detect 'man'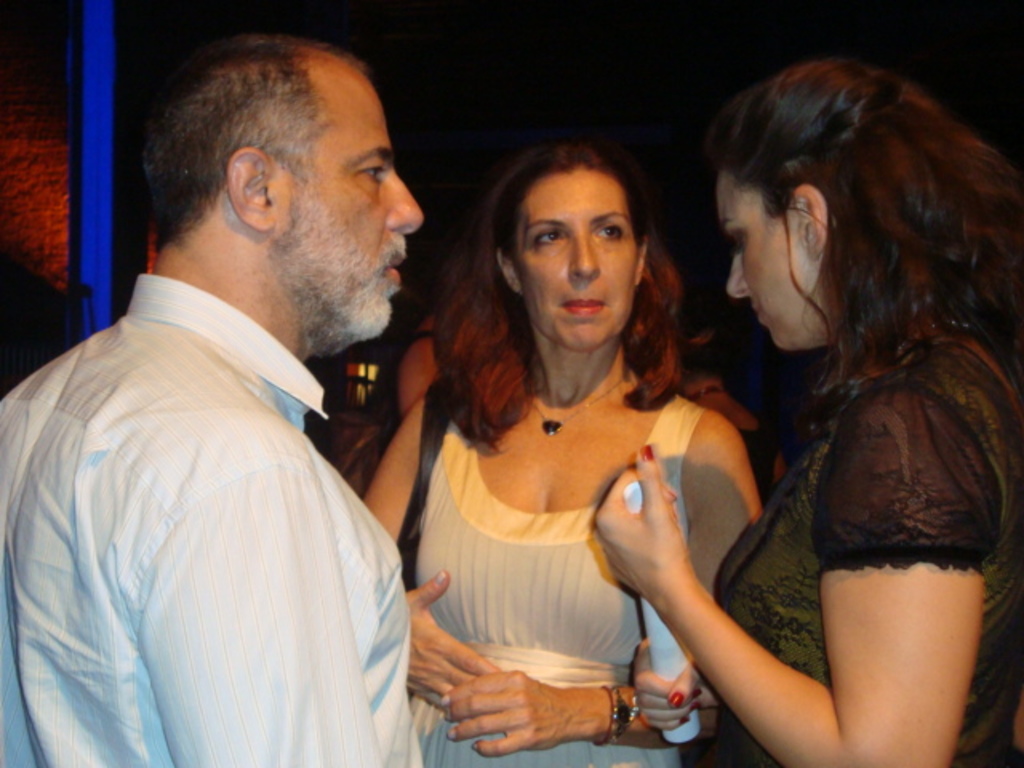
<box>22,26,478,767</box>
